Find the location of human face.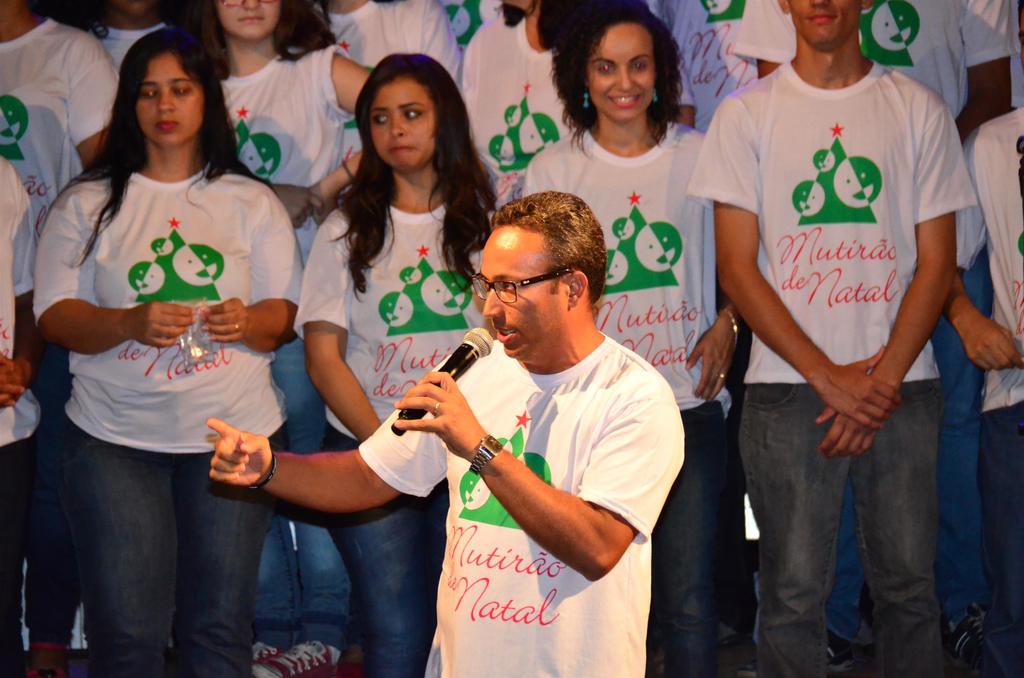
Location: detection(136, 52, 203, 146).
